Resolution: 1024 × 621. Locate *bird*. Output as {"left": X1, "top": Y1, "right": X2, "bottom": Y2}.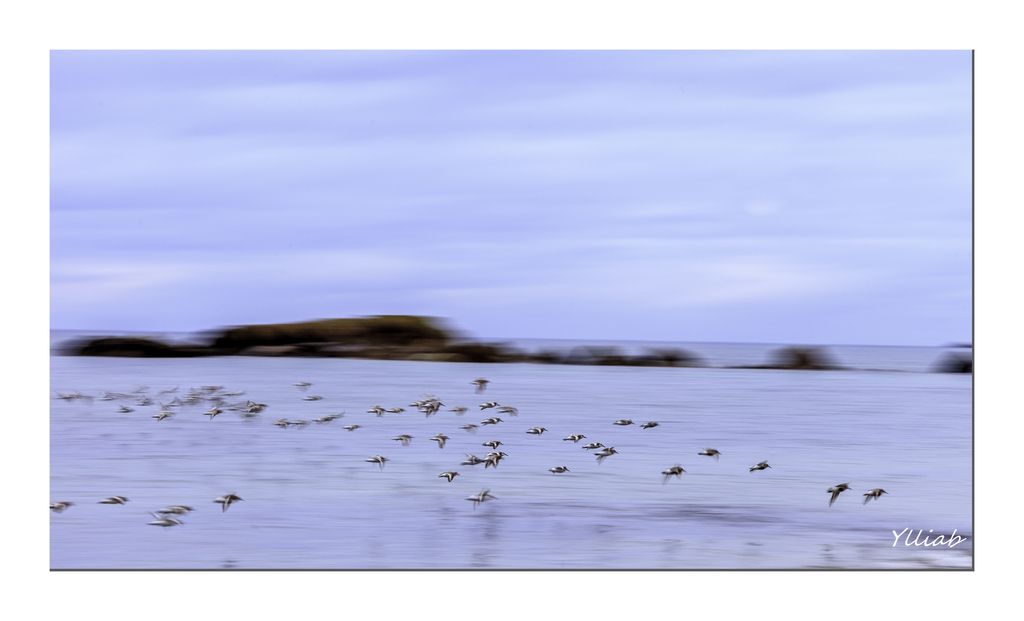
{"left": 294, "top": 376, "right": 306, "bottom": 392}.
